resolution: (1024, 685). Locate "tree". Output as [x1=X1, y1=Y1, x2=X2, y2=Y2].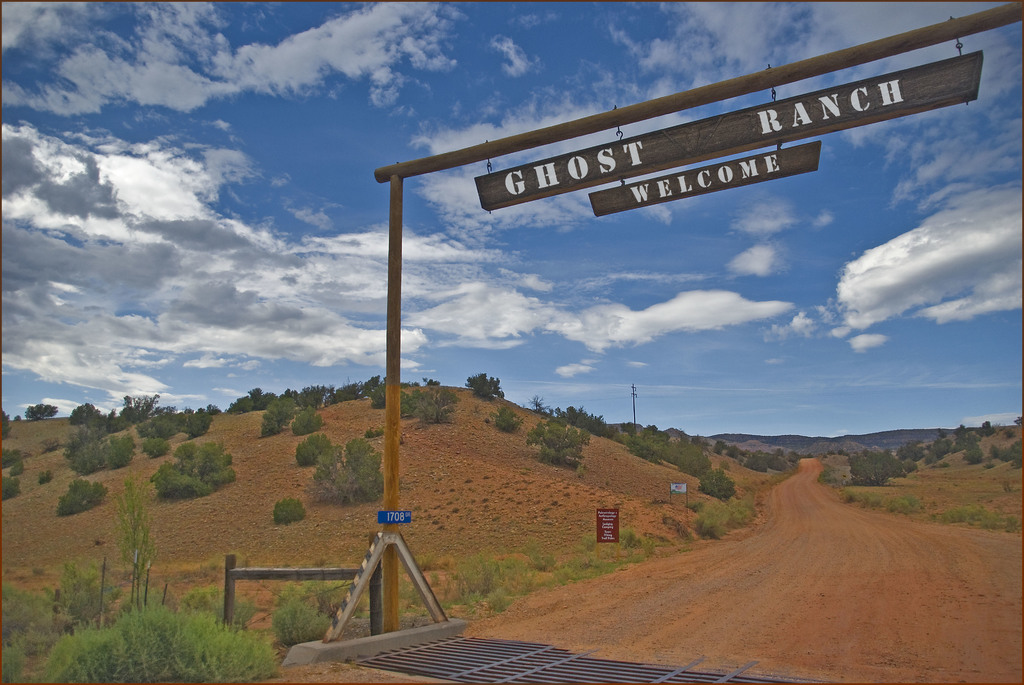
[x1=622, y1=424, x2=688, y2=463].
